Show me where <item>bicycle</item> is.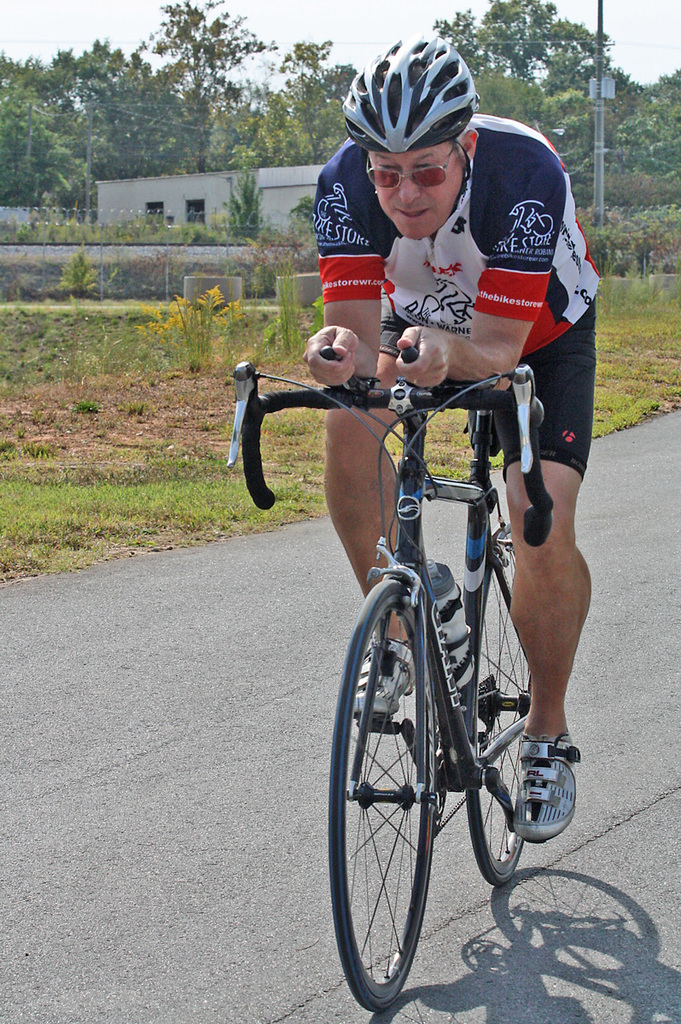
<item>bicycle</item> is at box(278, 307, 588, 986).
